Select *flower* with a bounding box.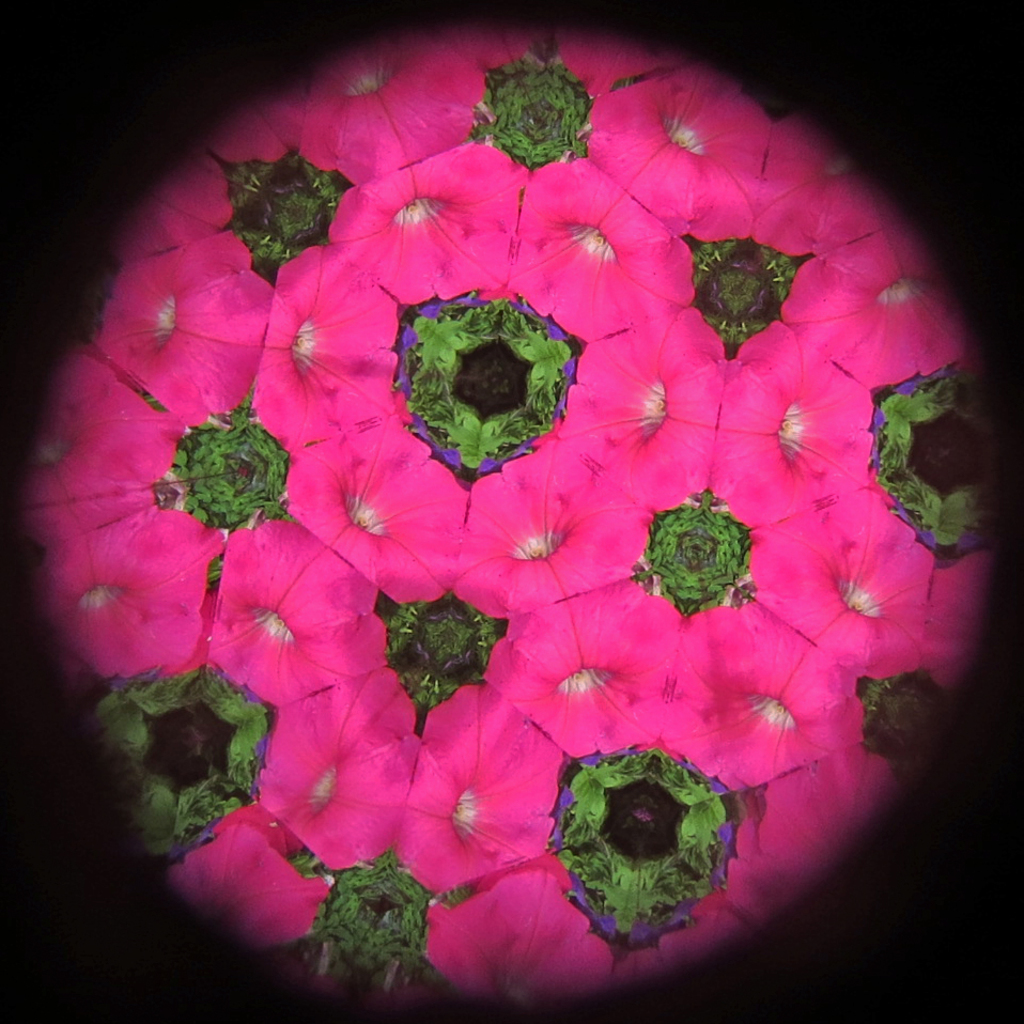
22,347,177,547.
